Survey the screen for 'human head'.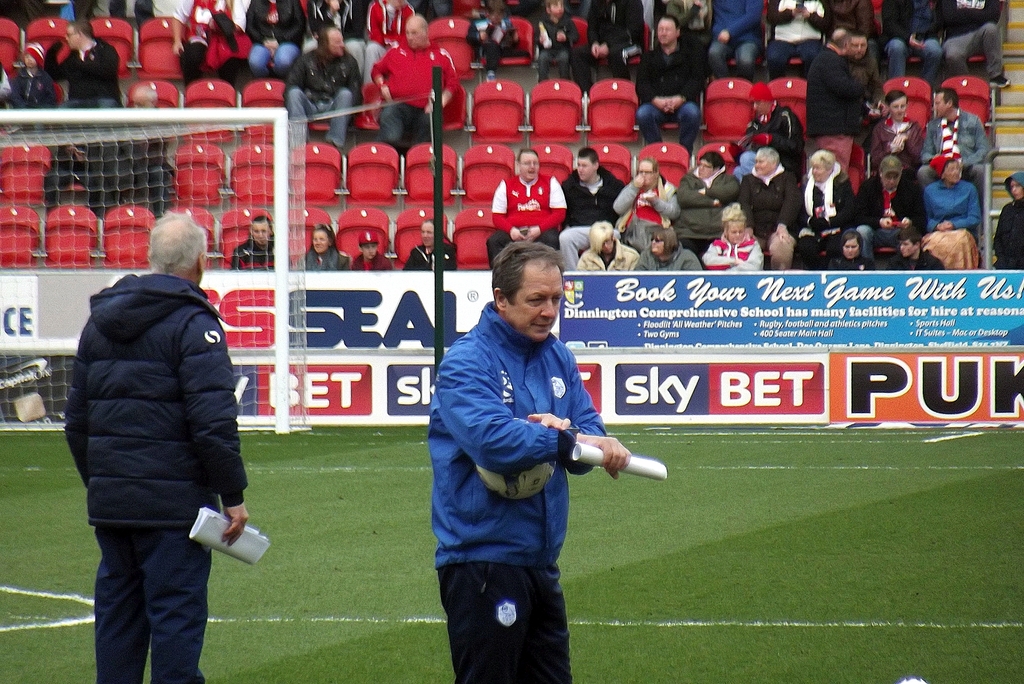
Survey found: 753 147 781 174.
